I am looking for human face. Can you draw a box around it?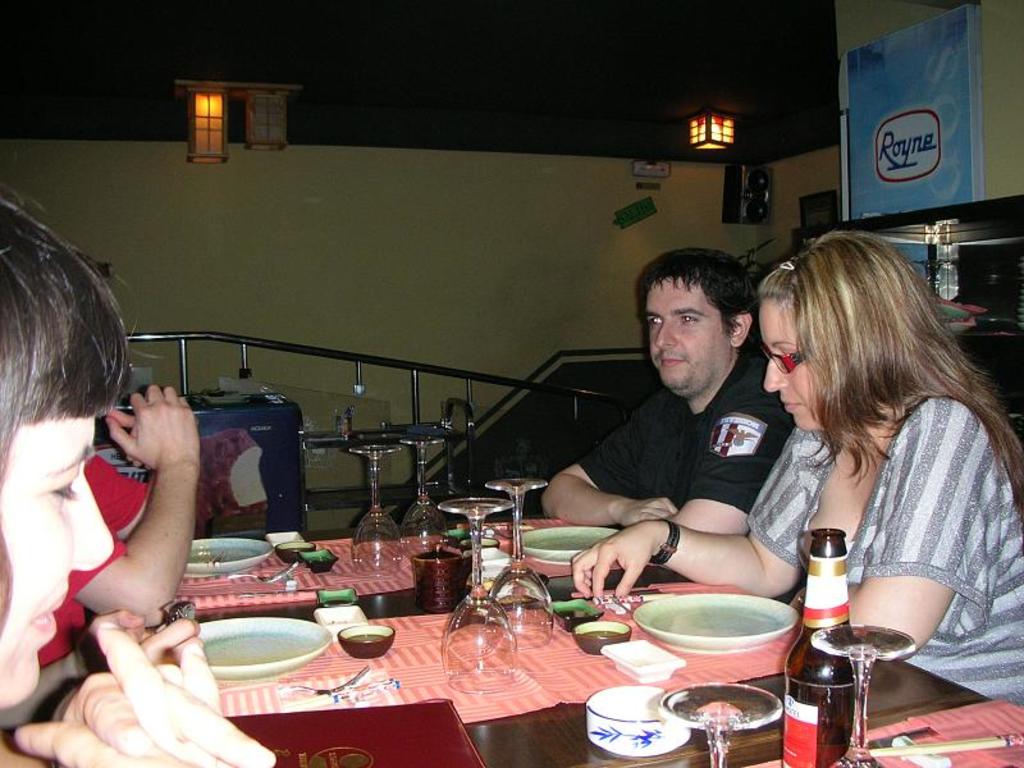
Sure, the bounding box is {"x1": 759, "y1": 293, "x2": 836, "y2": 425}.
